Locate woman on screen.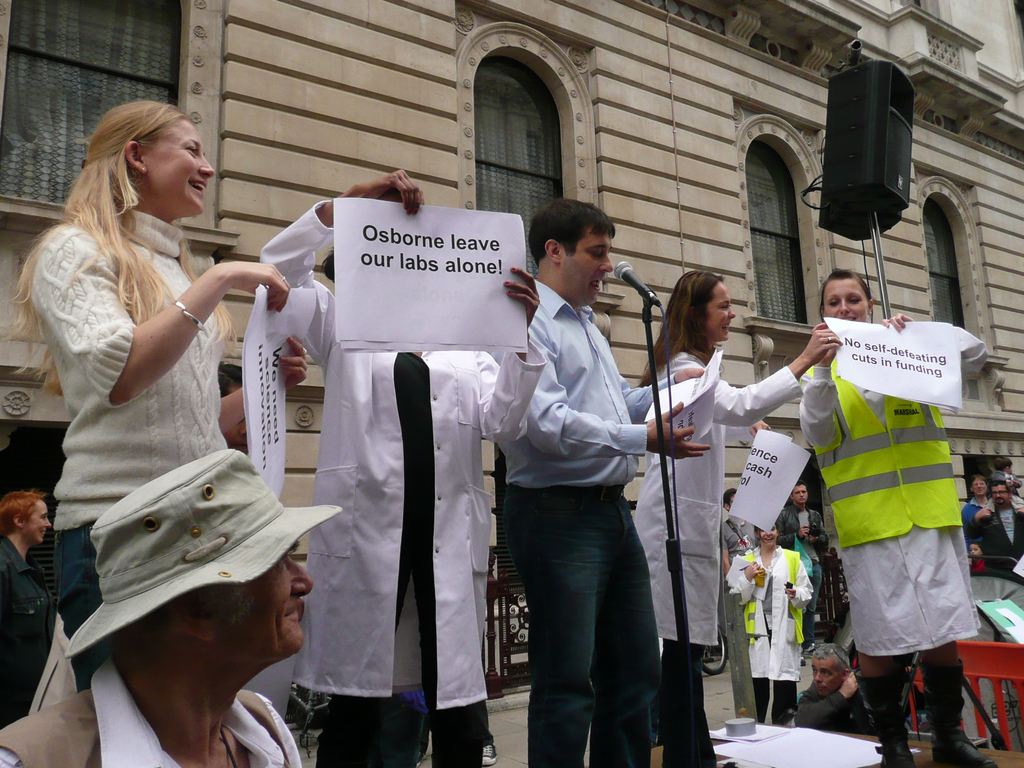
On screen at detection(799, 263, 1007, 767).
